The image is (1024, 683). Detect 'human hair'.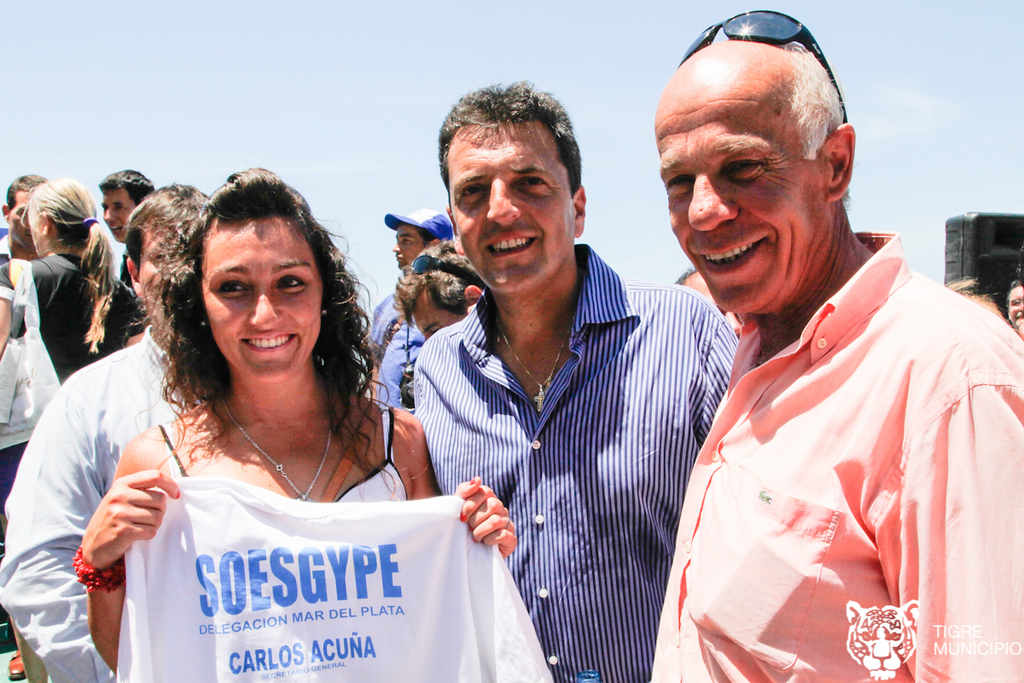
Detection: [121, 184, 214, 272].
